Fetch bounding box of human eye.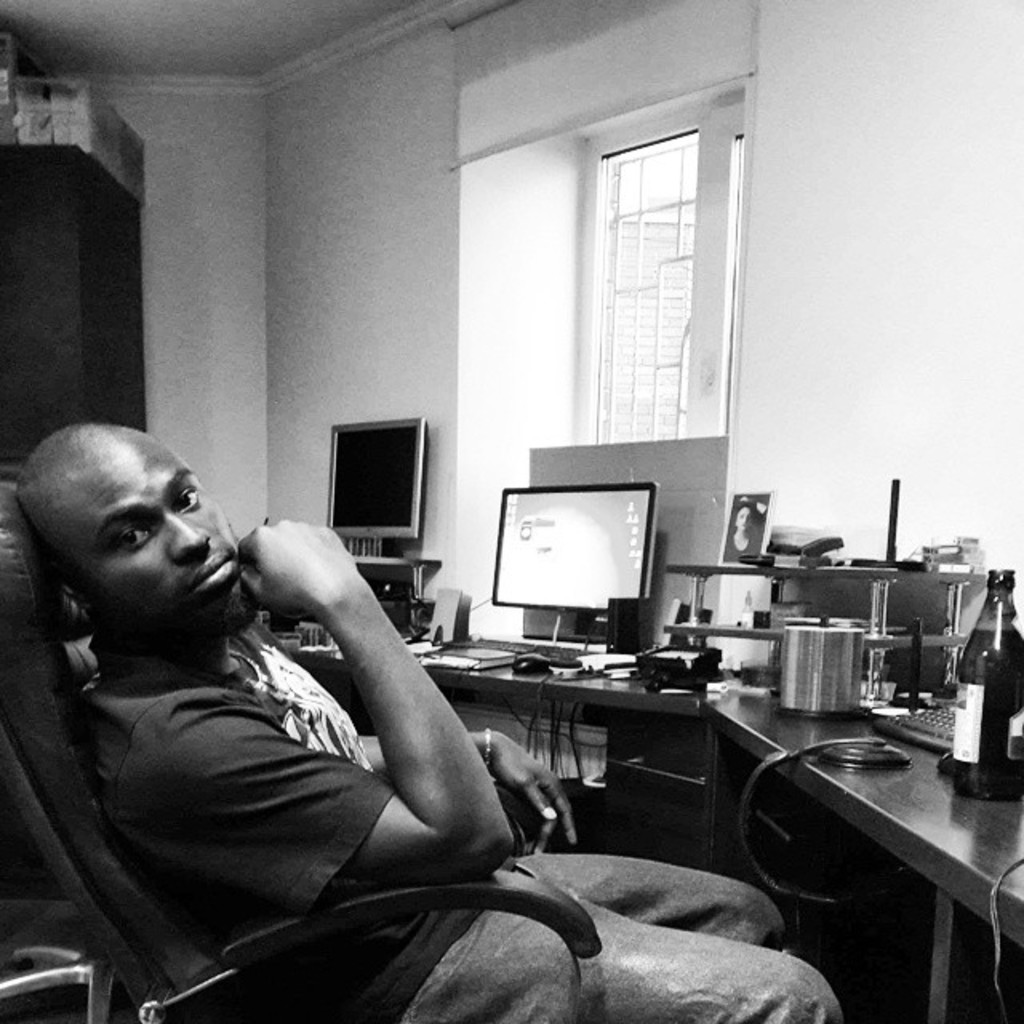
Bbox: {"x1": 176, "y1": 483, "x2": 202, "y2": 514}.
